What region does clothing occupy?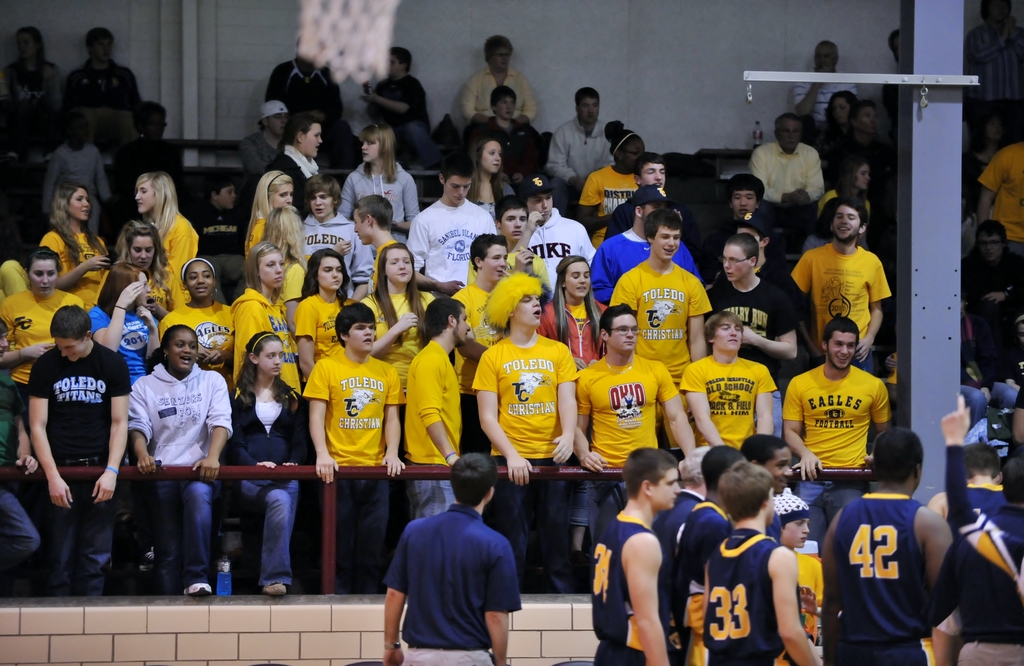
(x1=0, y1=286, x2=89, y2=418).
